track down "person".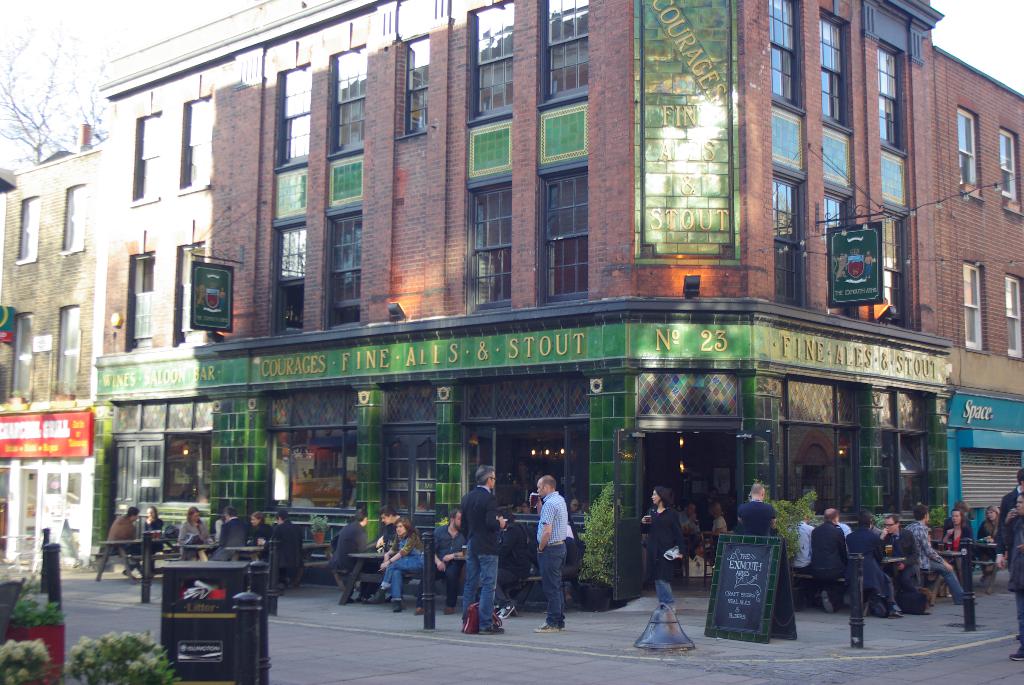
Tracked to select_region(634, 489, 693, 597).
